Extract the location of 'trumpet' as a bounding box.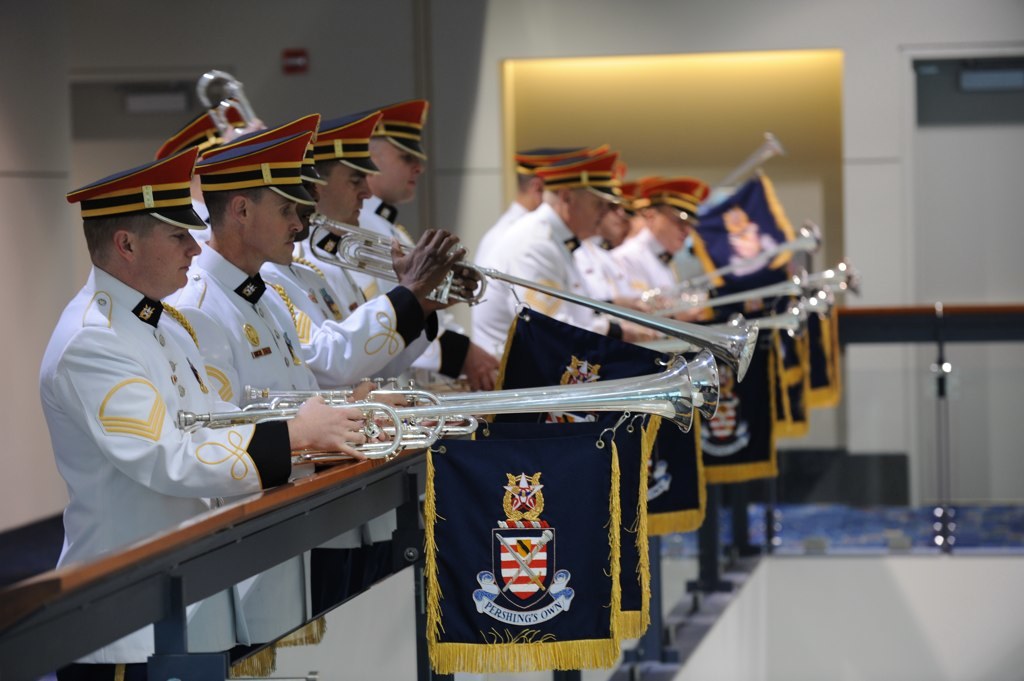
pyautogui.locateOnScreen(704, 290, 844, 319).
